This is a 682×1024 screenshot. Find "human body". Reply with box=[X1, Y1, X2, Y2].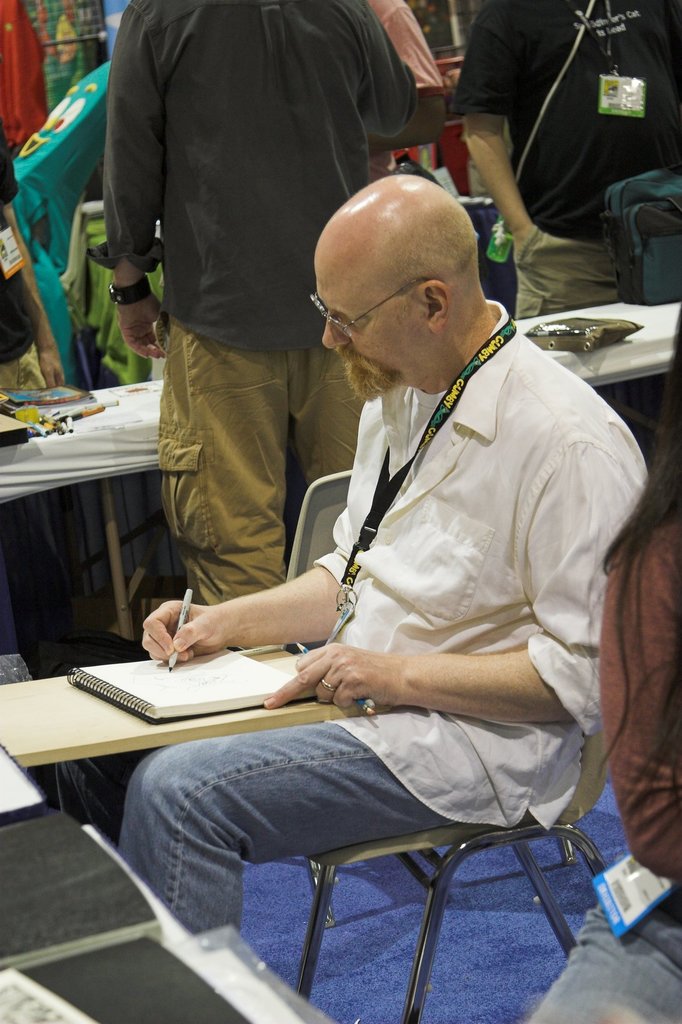
box=[95, 0, 422, 646].
